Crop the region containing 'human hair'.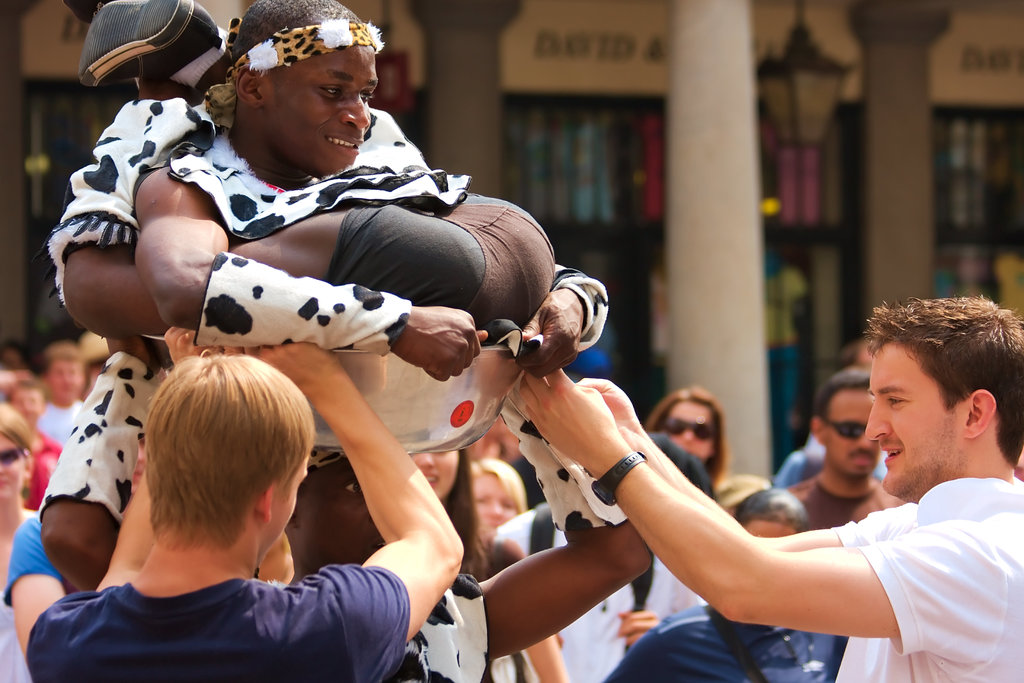
Crop region: [x1=446, y1=448, x2=493, y2=577].
